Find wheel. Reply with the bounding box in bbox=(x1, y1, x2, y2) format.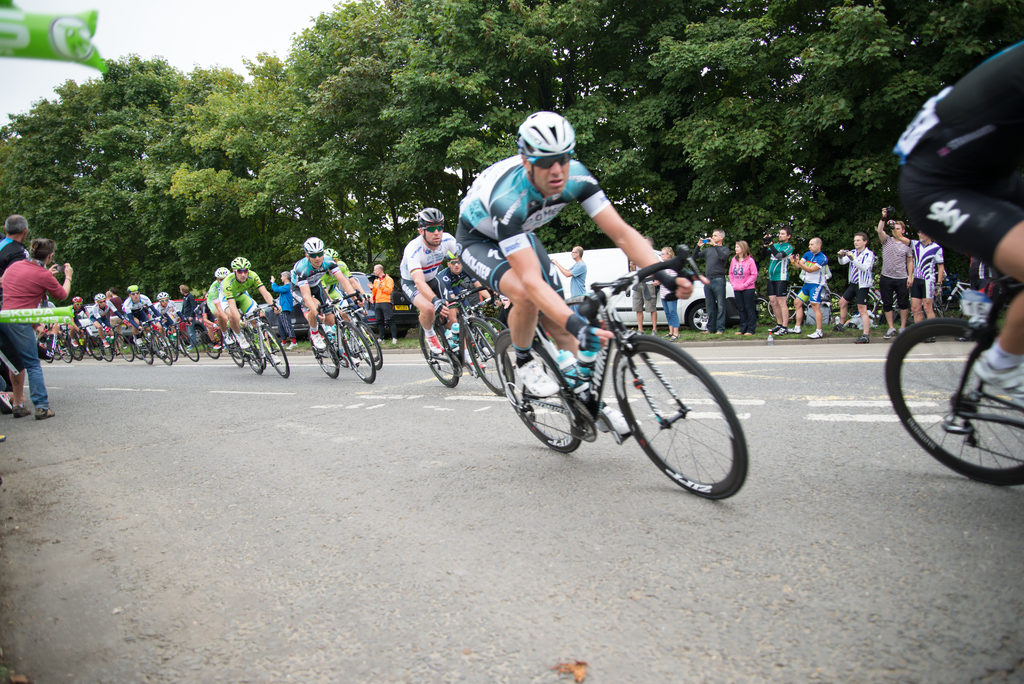
bbox=(420, 327, 464, 394).
